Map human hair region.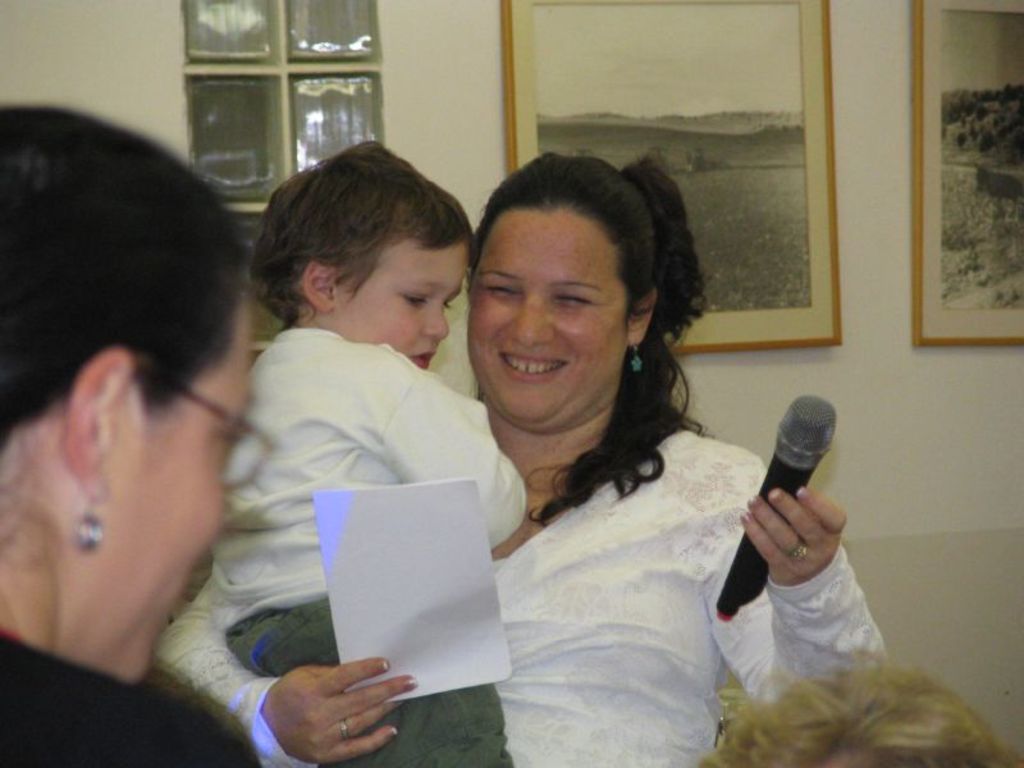
Mapped to crop(445, 146, 700, 465).
